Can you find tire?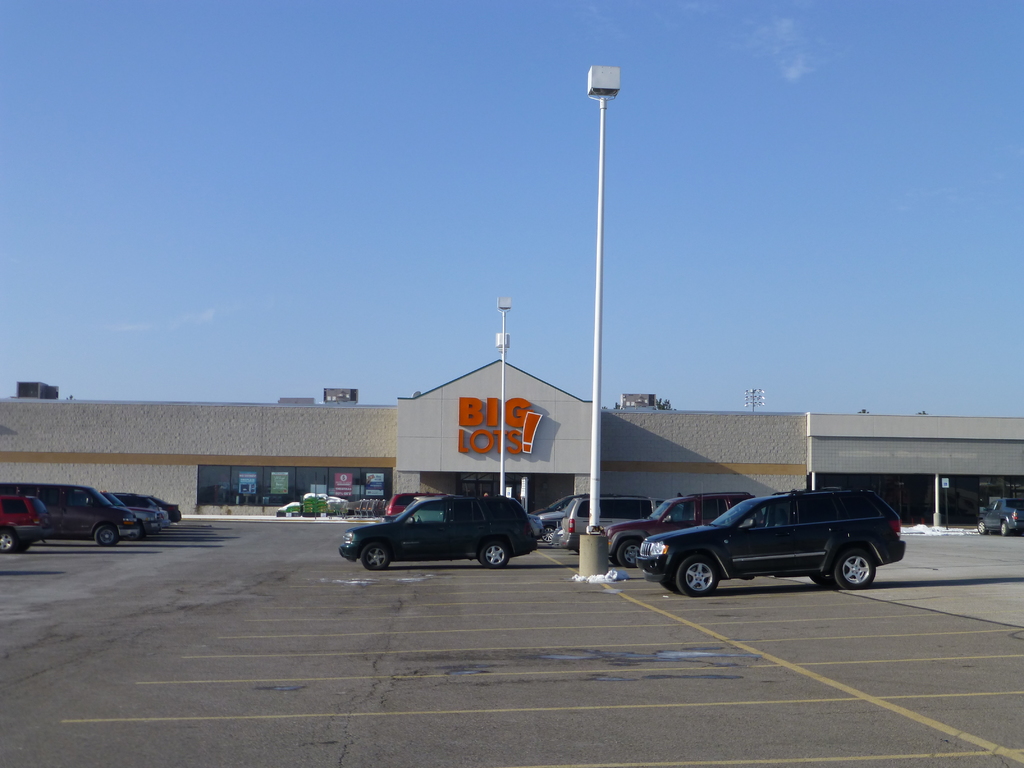
Yes, bounding box: (677,556,719,598).
